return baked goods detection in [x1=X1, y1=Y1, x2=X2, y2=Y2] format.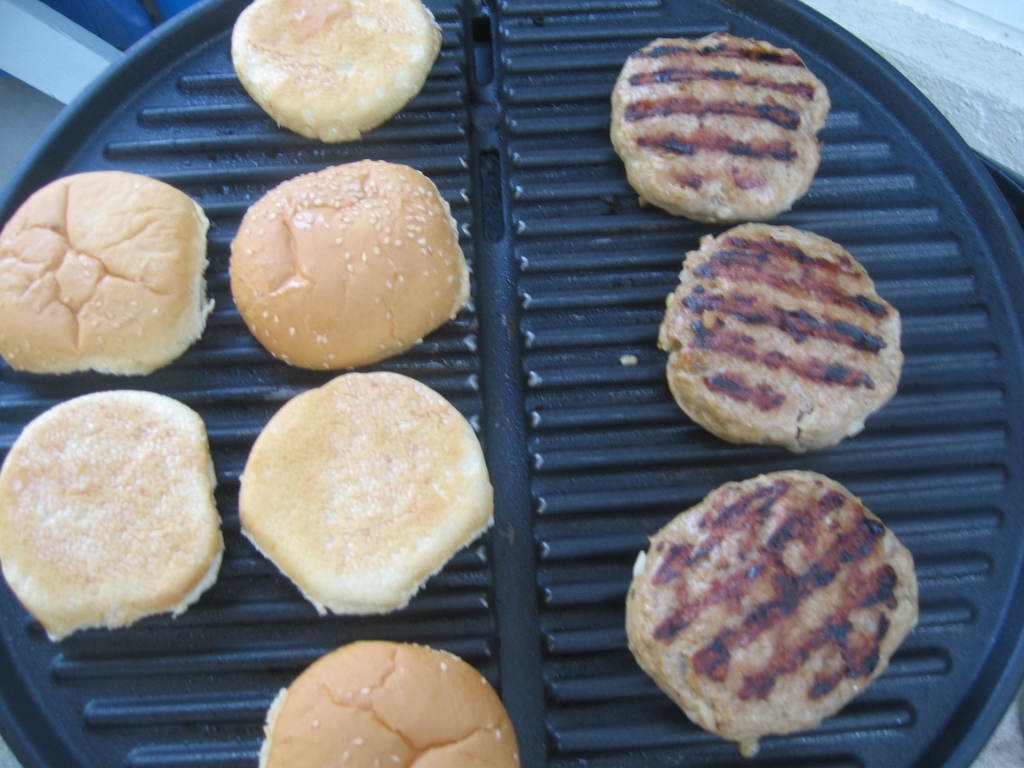
[x1=226, y1=157, x2=469, y2=372].
